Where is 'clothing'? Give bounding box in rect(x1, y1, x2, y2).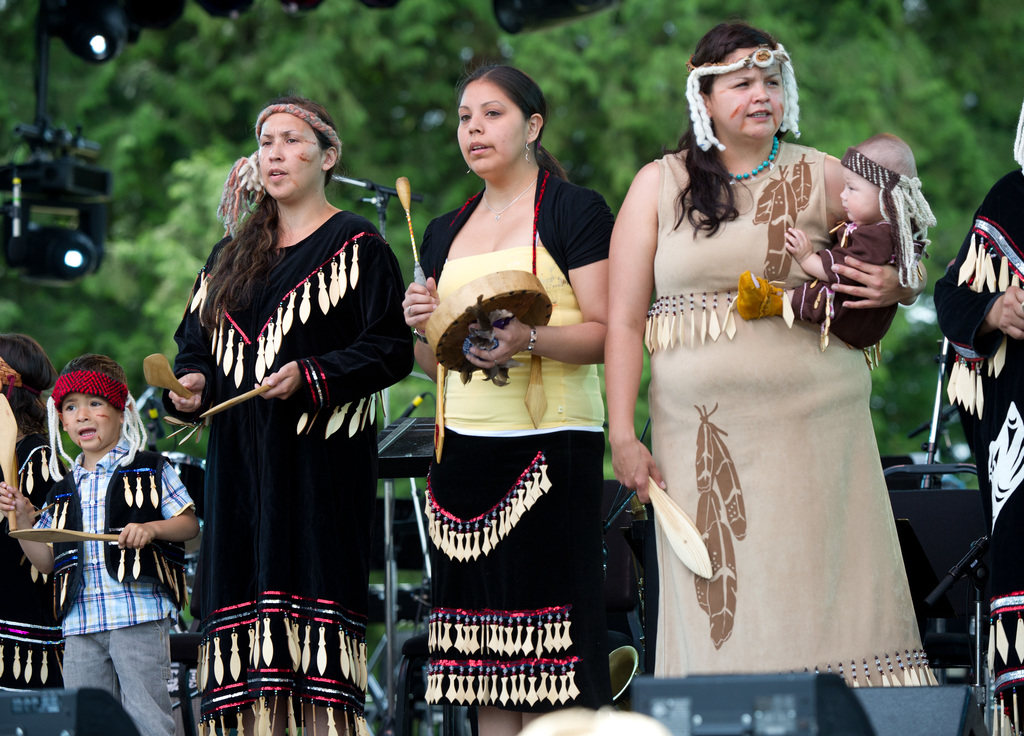
rect(164, 217, 423, 735).
